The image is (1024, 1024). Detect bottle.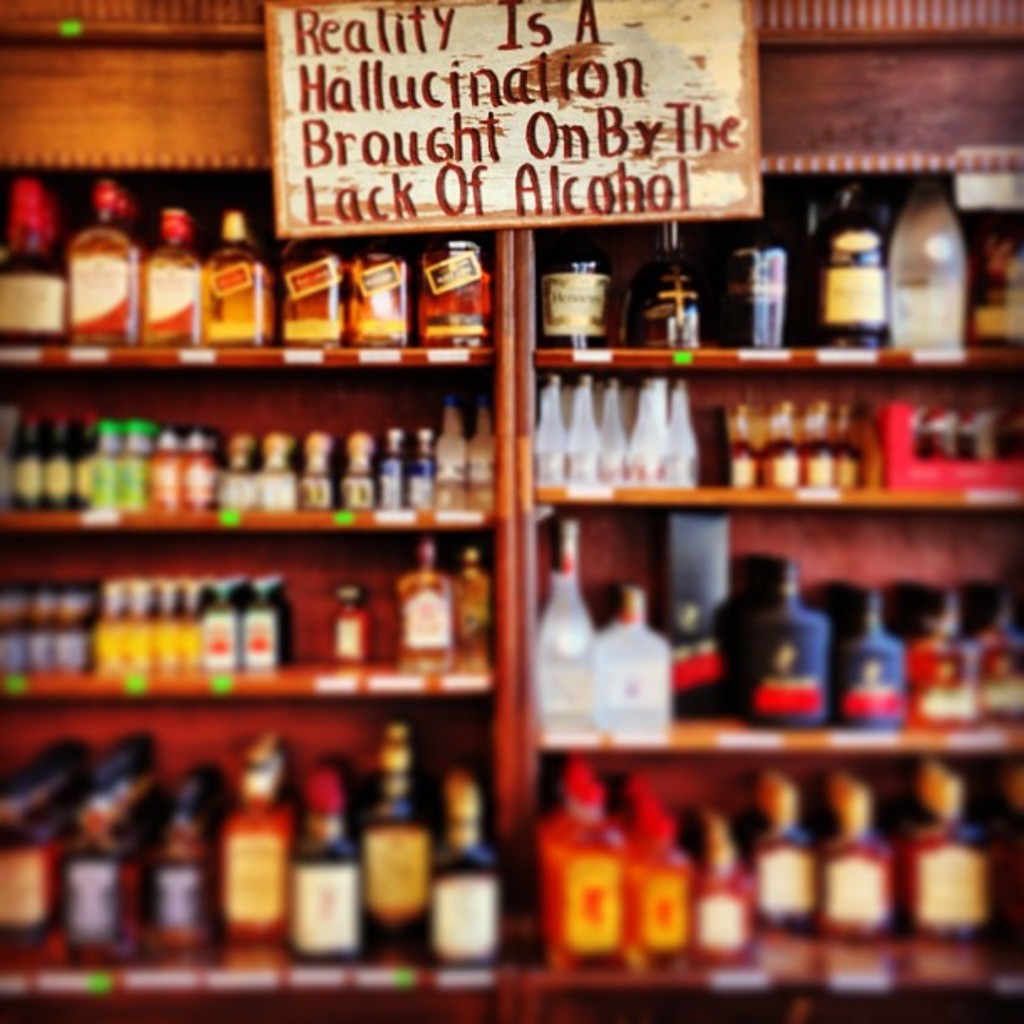
Detection: <region>201, 207, 263, 346</region>.
